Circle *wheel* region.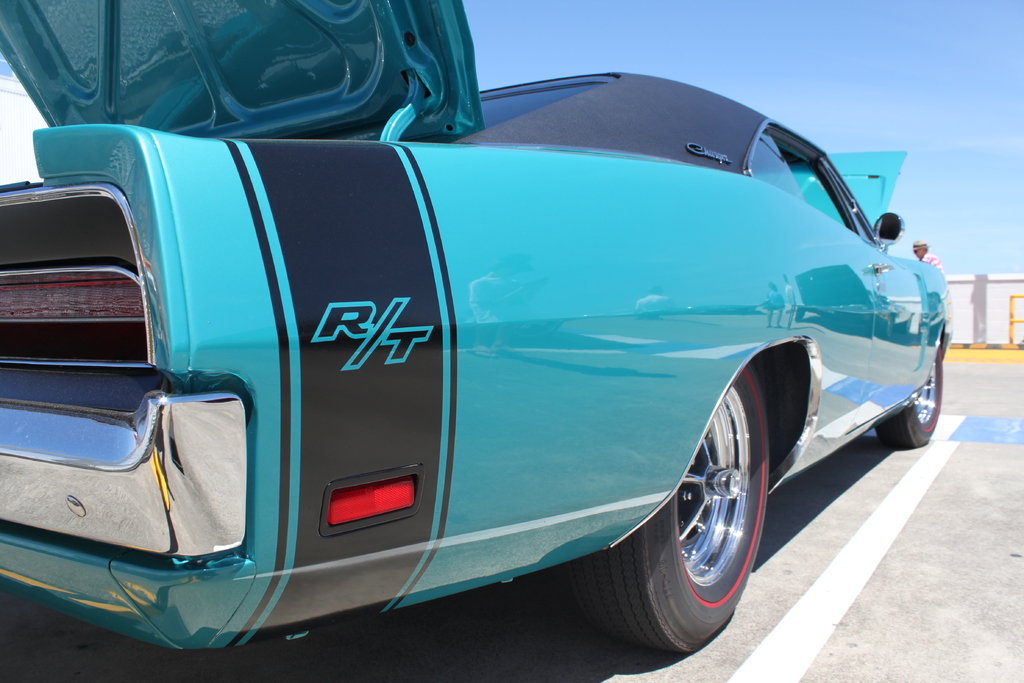
Region: left=616, top=382, right=776, bottom=646.
